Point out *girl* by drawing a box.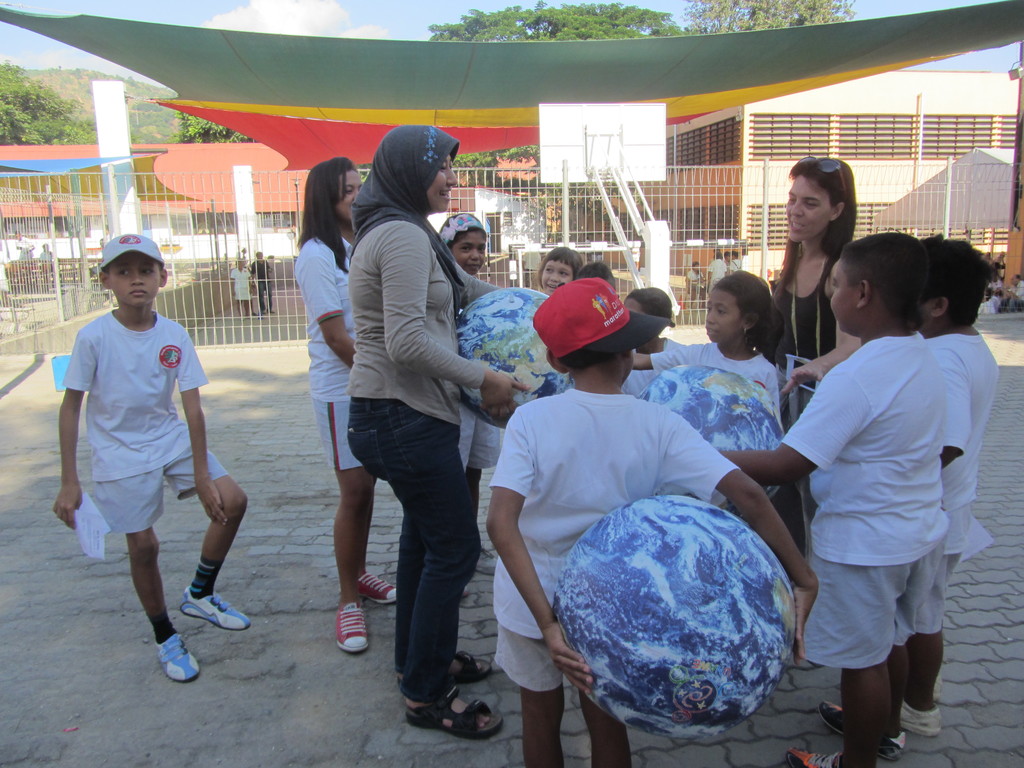
locate(289, 150, 397, 657).
